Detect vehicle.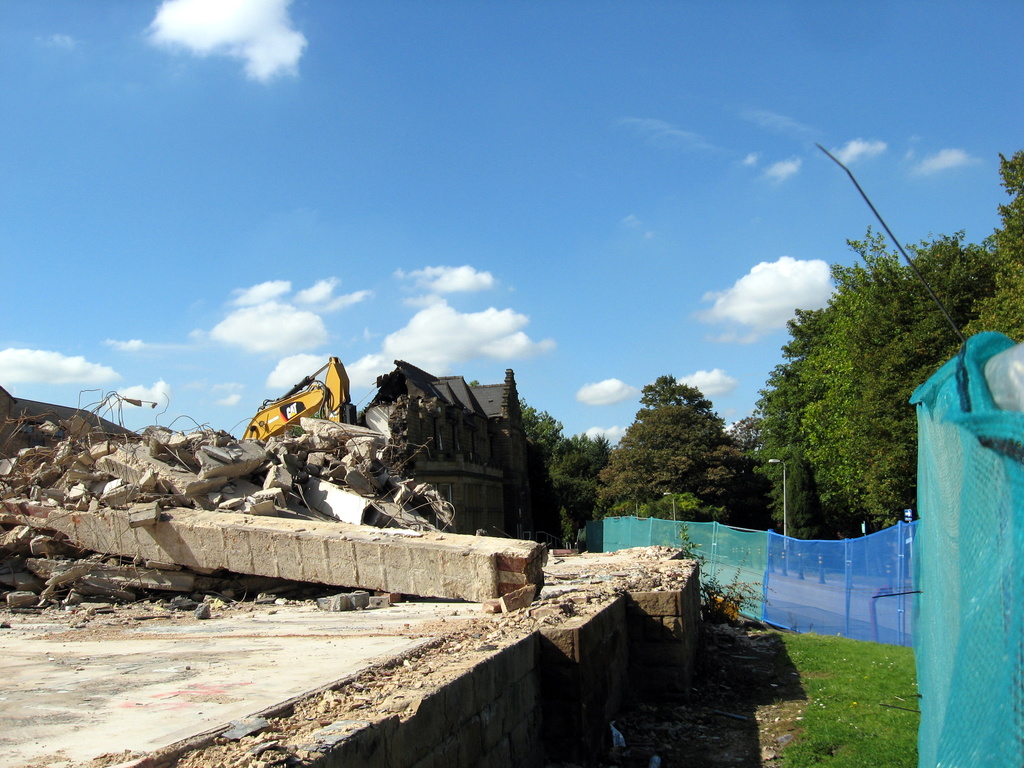
Detected at crop(237, 353, 355, 445).
